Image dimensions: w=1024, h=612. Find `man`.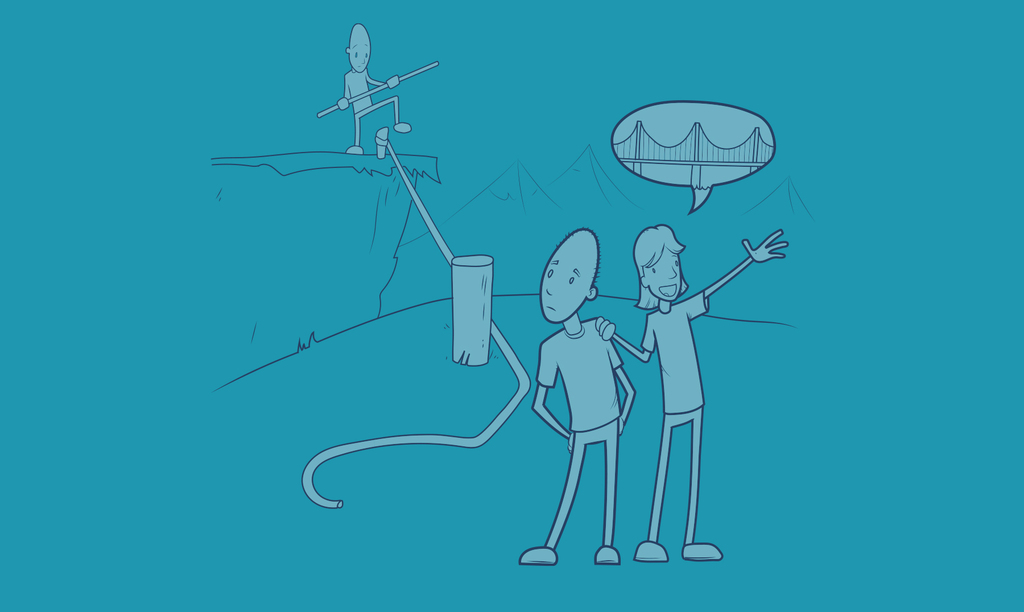
516,227,636,564.
